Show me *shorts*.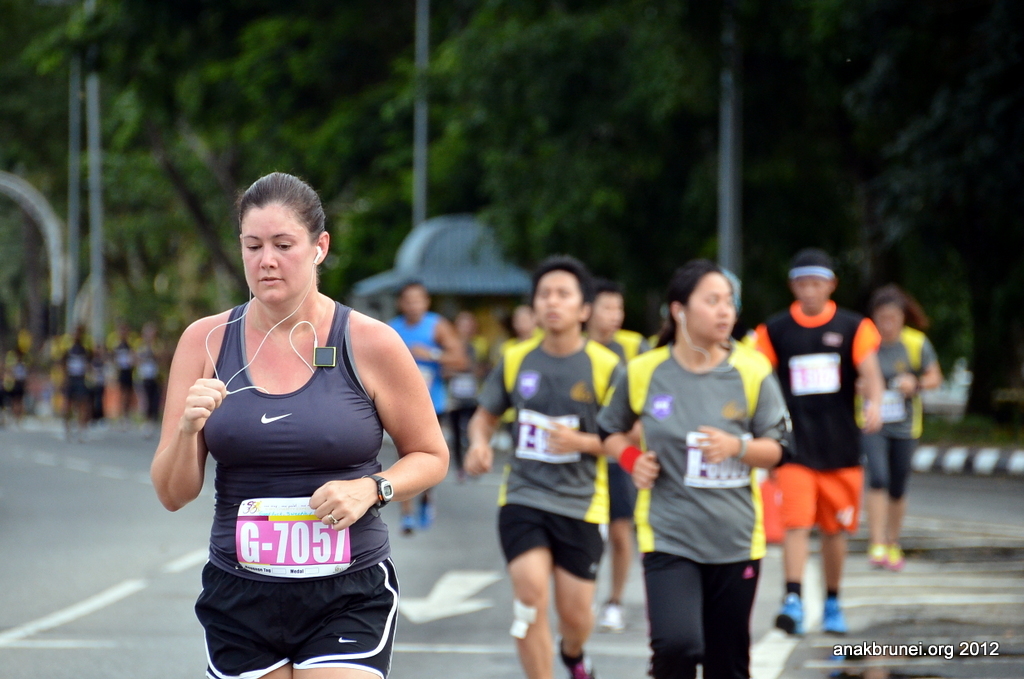
*shorts* is here: region(603, 461, 639, 521).
